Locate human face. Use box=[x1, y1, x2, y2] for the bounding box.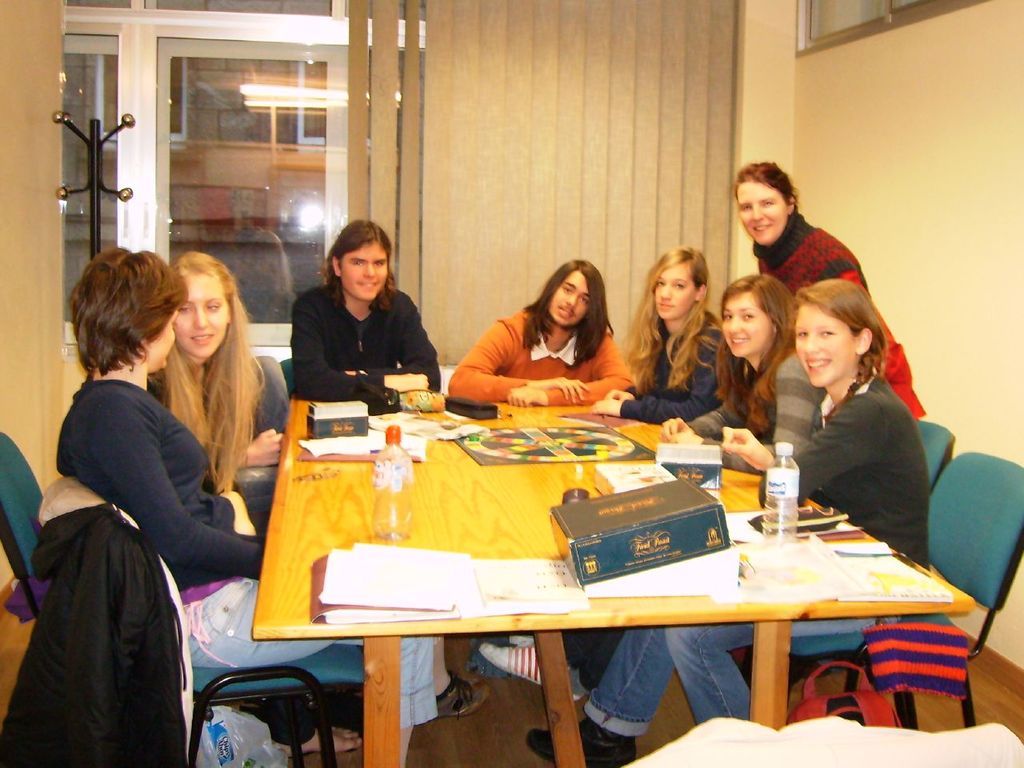
box=[343, 246, 390, 302].
